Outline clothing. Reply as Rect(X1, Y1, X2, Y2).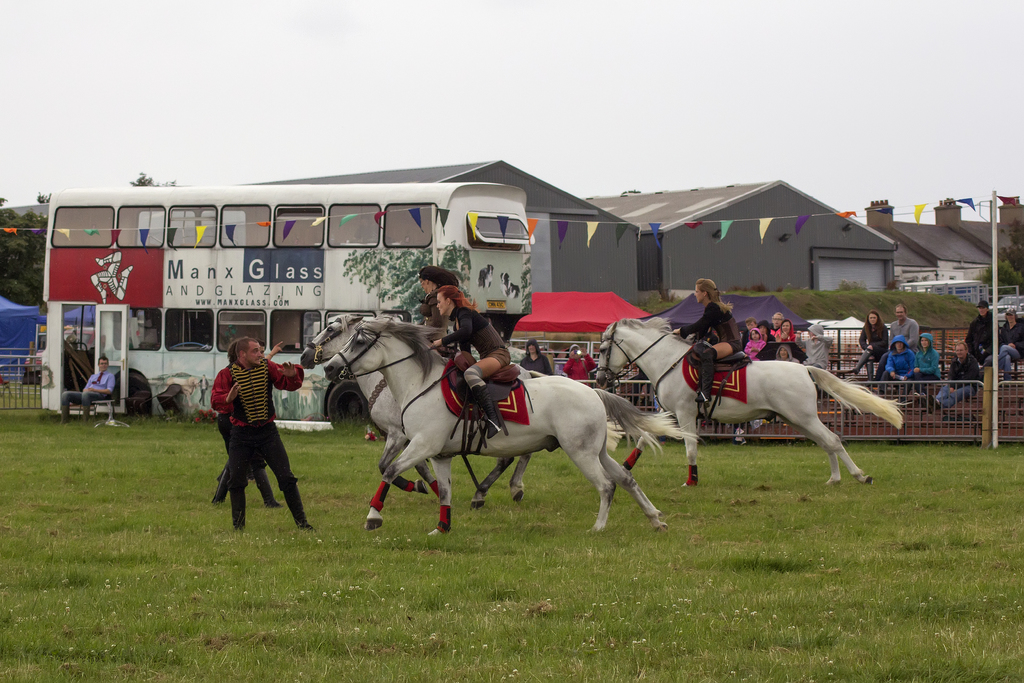
Rect(63, 368, 118, 408).
